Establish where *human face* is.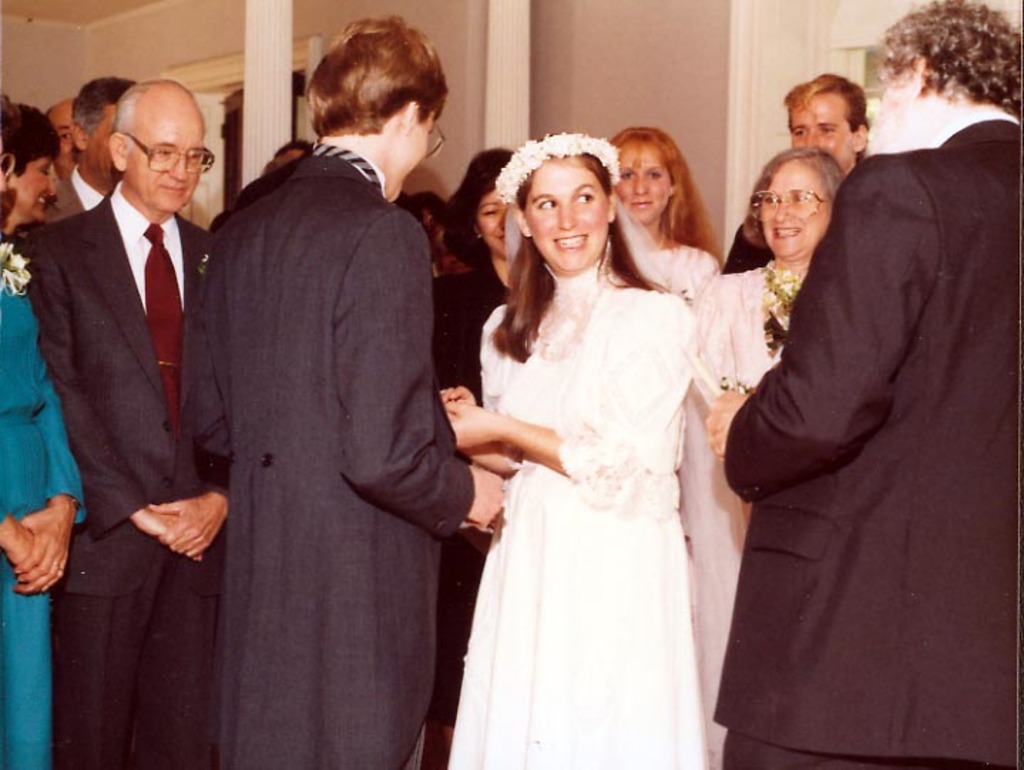
Established at 789, 91, 857, 165.
